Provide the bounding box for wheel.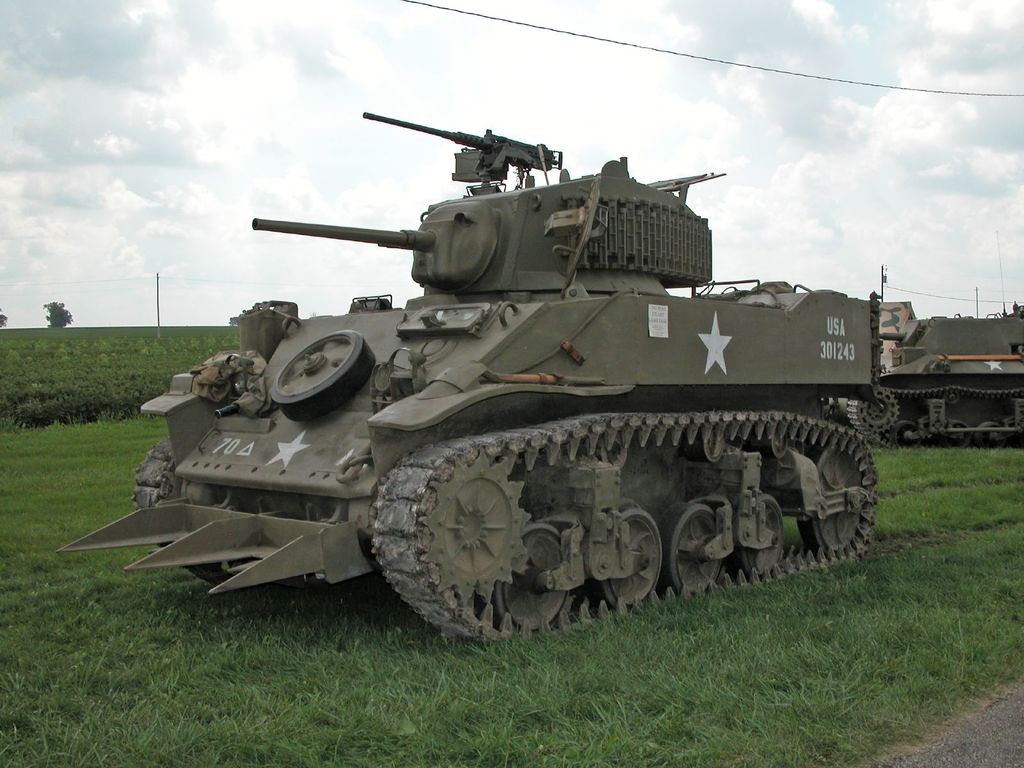
pyautogui.locateOnScreen(494, 522, 567, 630).
